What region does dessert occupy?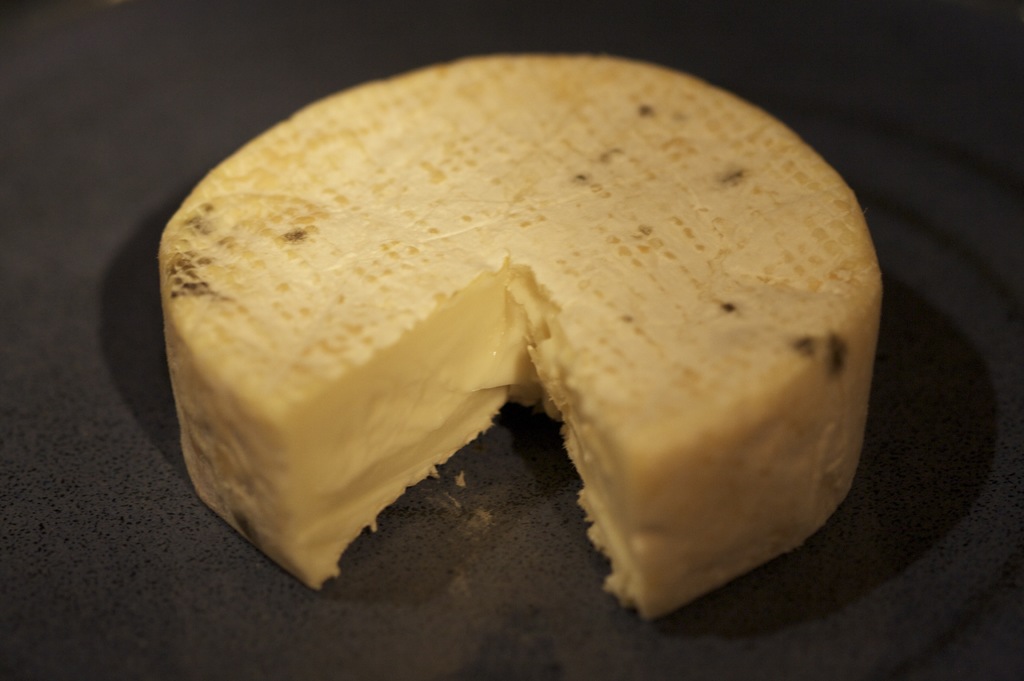
[left=140, top=60, right=906, bottom=637].
